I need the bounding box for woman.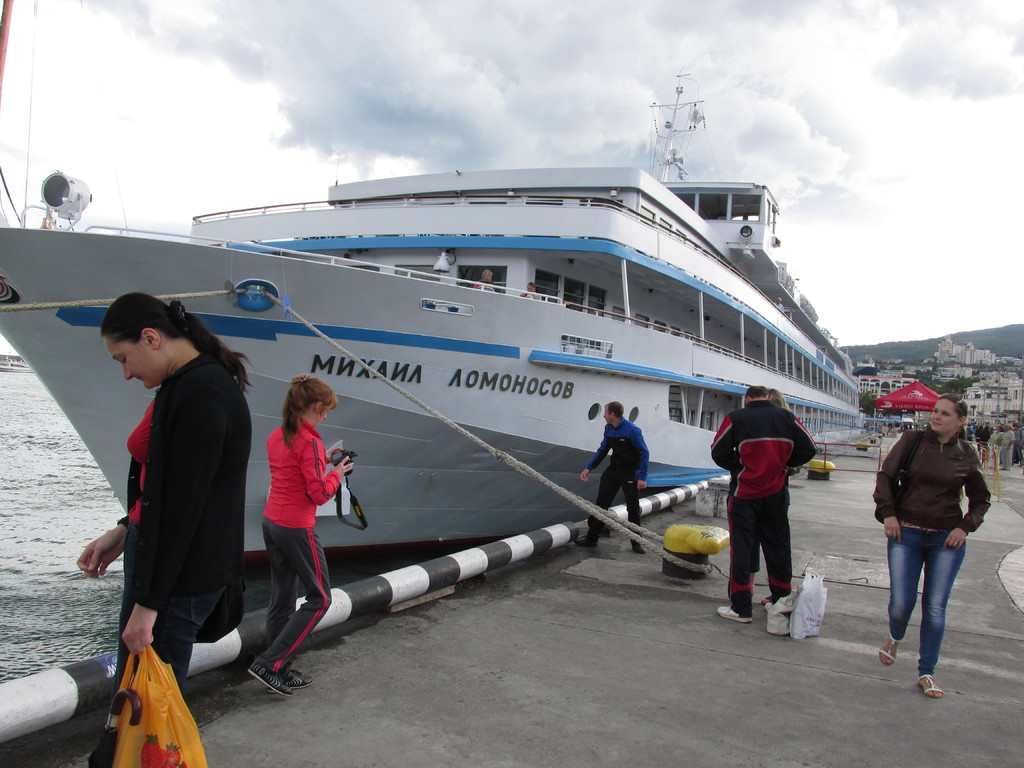
Here it is: detection(75, 287, 253, 744).
